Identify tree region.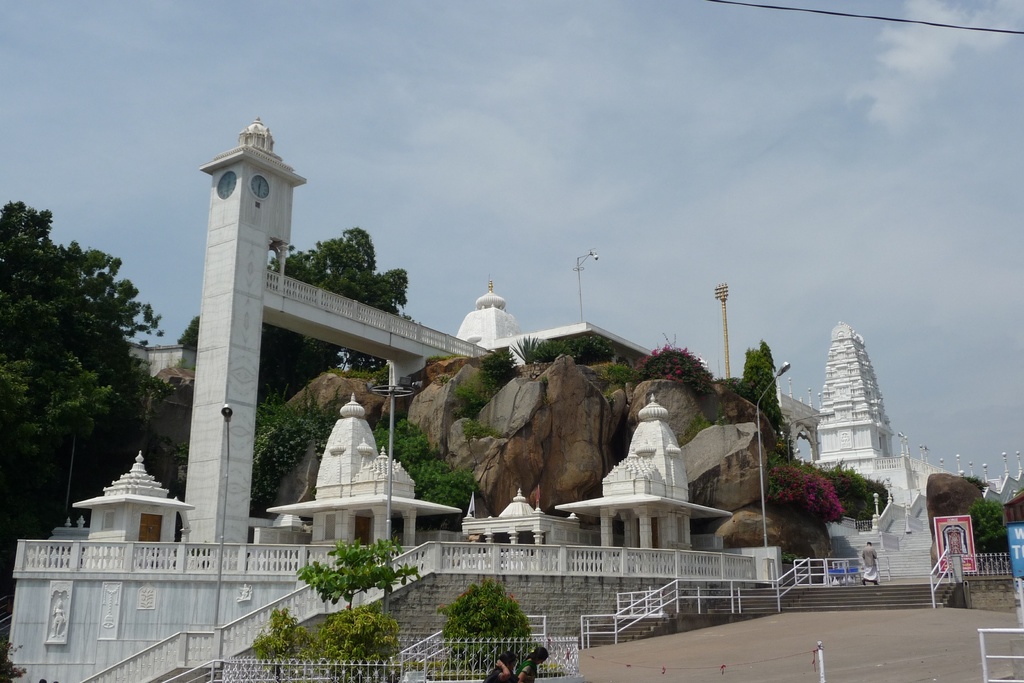
Region: [735, 338, 787, 424].
